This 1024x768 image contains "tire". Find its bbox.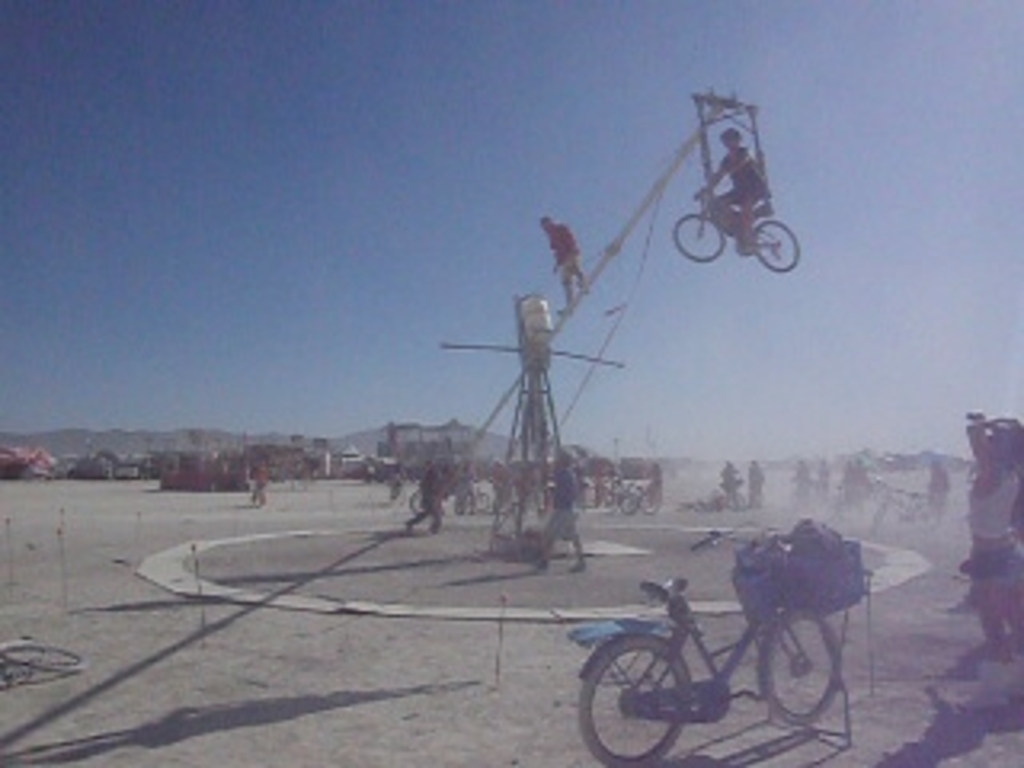
(left=618, top=480, right=643, bottom=518).
